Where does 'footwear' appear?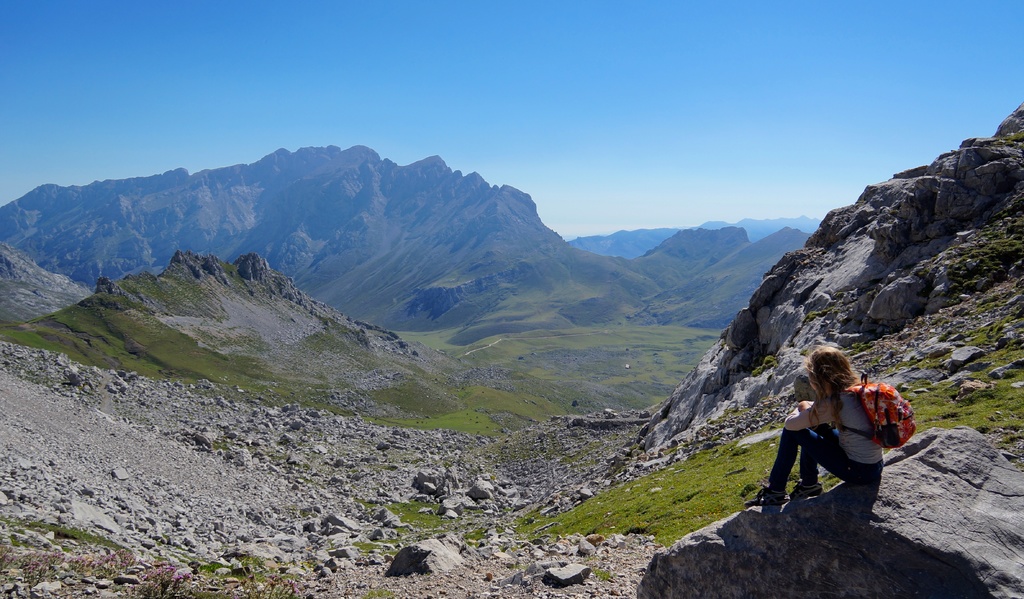
Appears at (x1=742, y1=484, x2=790, y2=512).
